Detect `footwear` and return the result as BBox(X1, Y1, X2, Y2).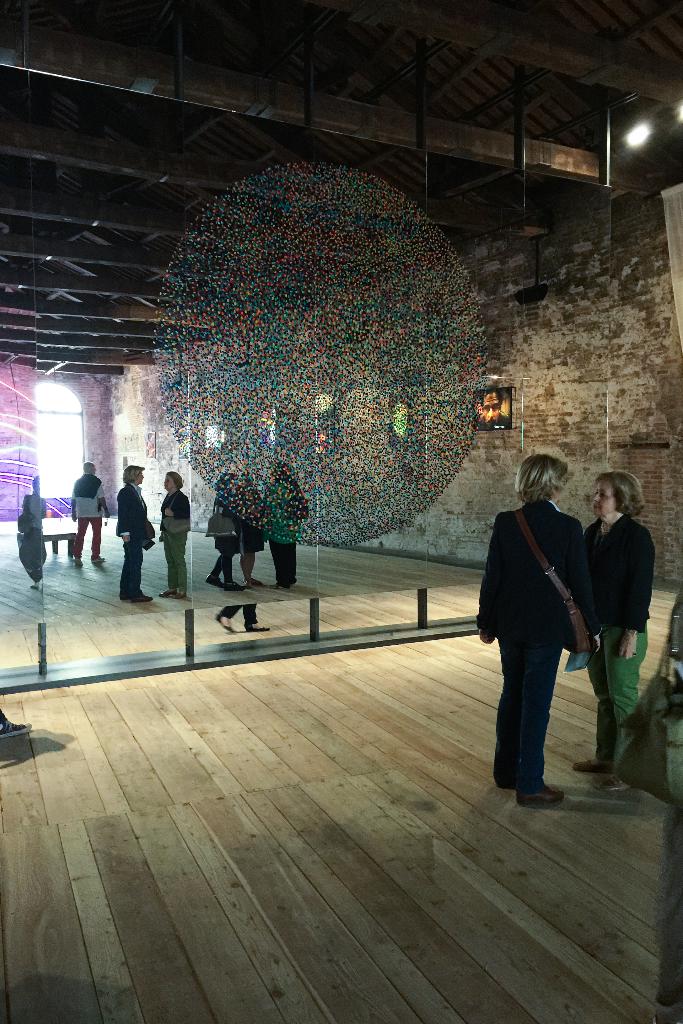
BBox(600, 771, 630, 790).
